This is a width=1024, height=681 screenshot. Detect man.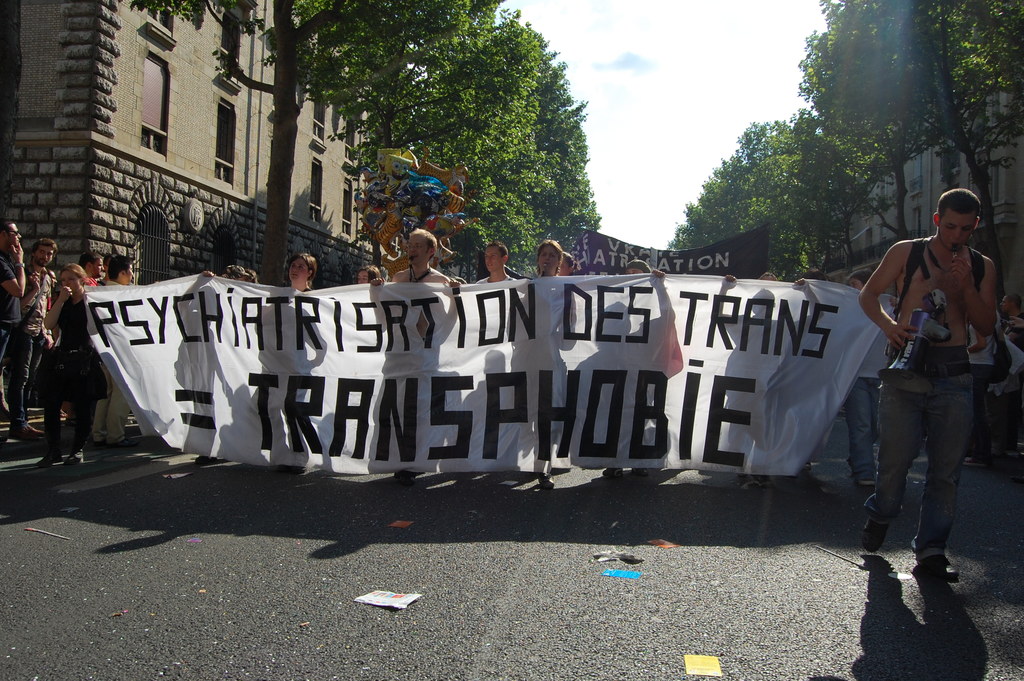
506:241:576:490.
